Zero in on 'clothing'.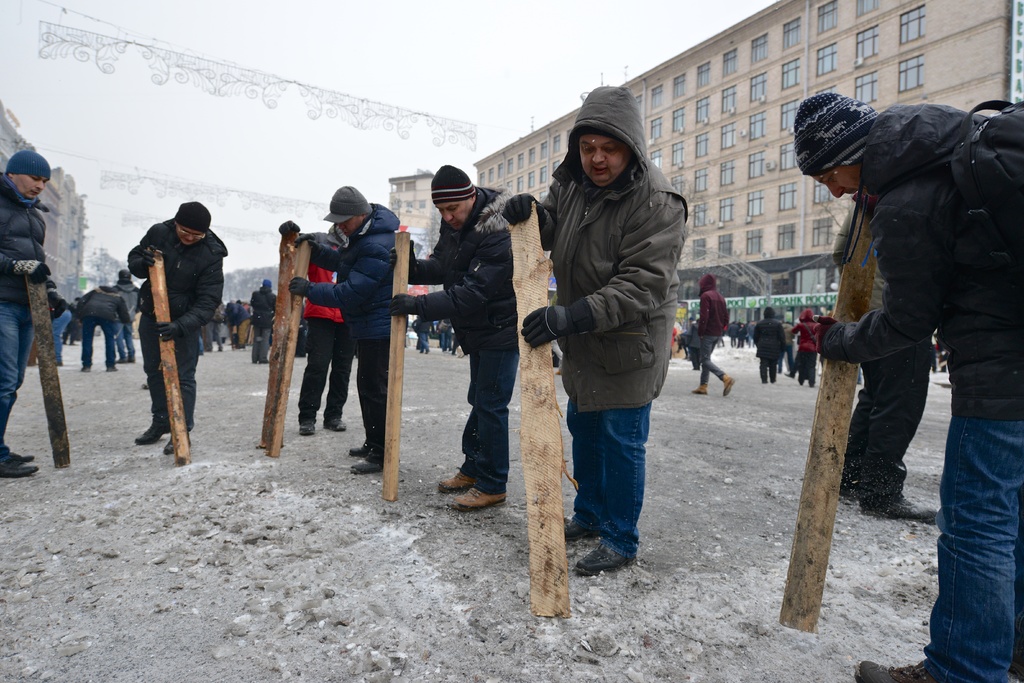
Zeroed in: <region>836, 96, 1023, 682</region>.
